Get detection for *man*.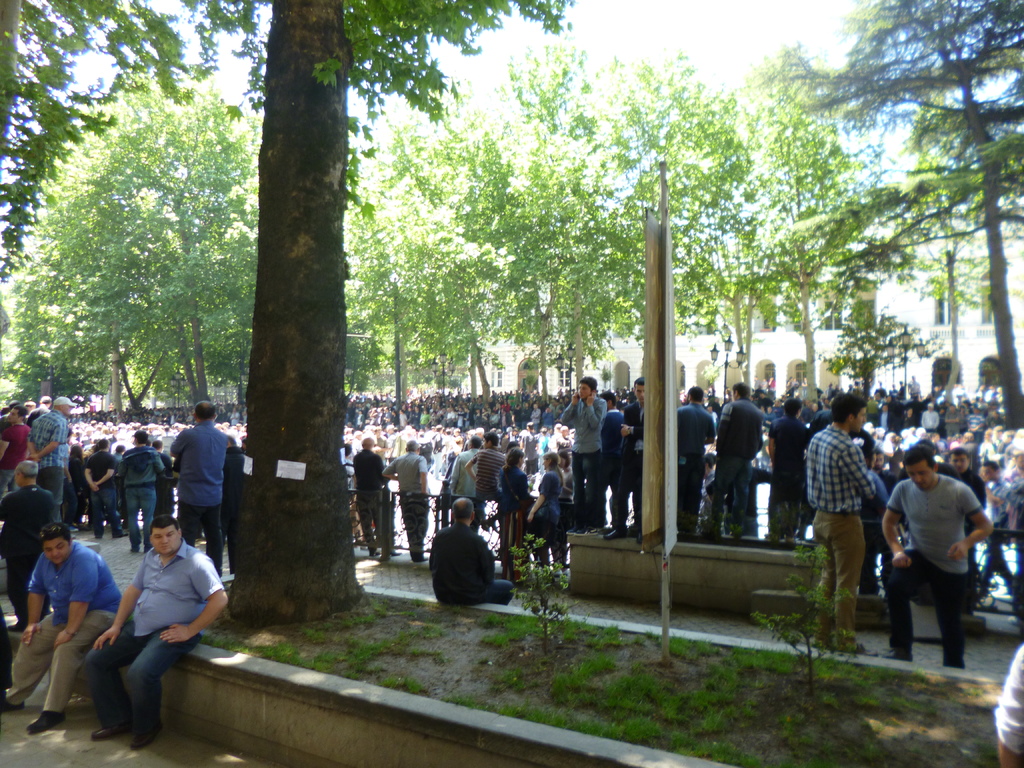
Detection: bbox(614, 376, 644, 534).
